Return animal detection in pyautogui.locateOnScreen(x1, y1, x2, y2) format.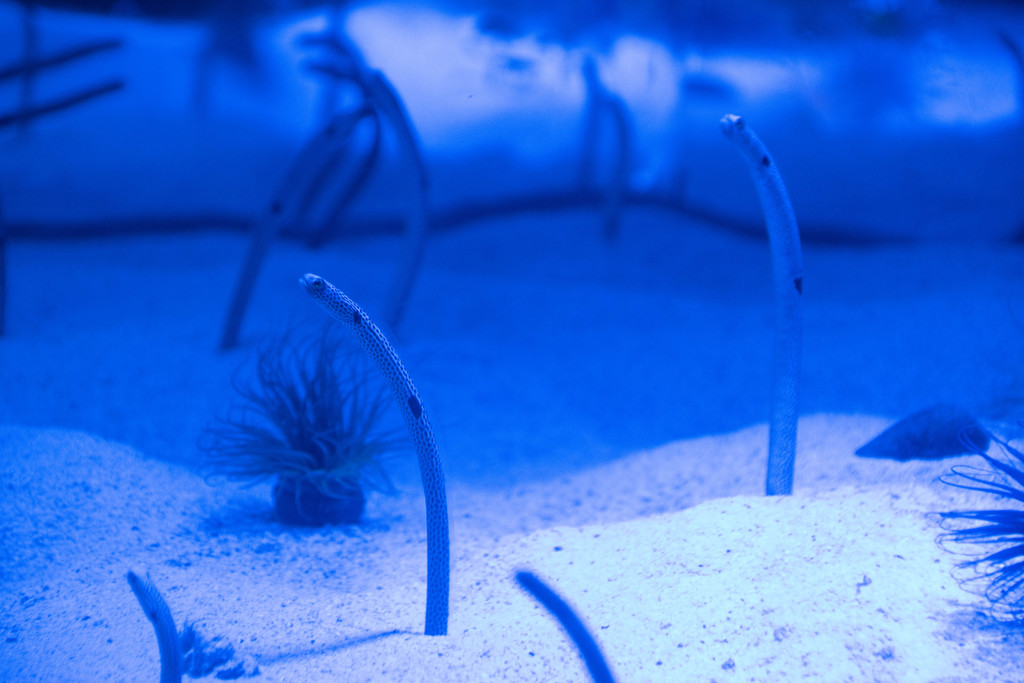
pyautogui.locateOnScreen(0, 40, 120, 79).
